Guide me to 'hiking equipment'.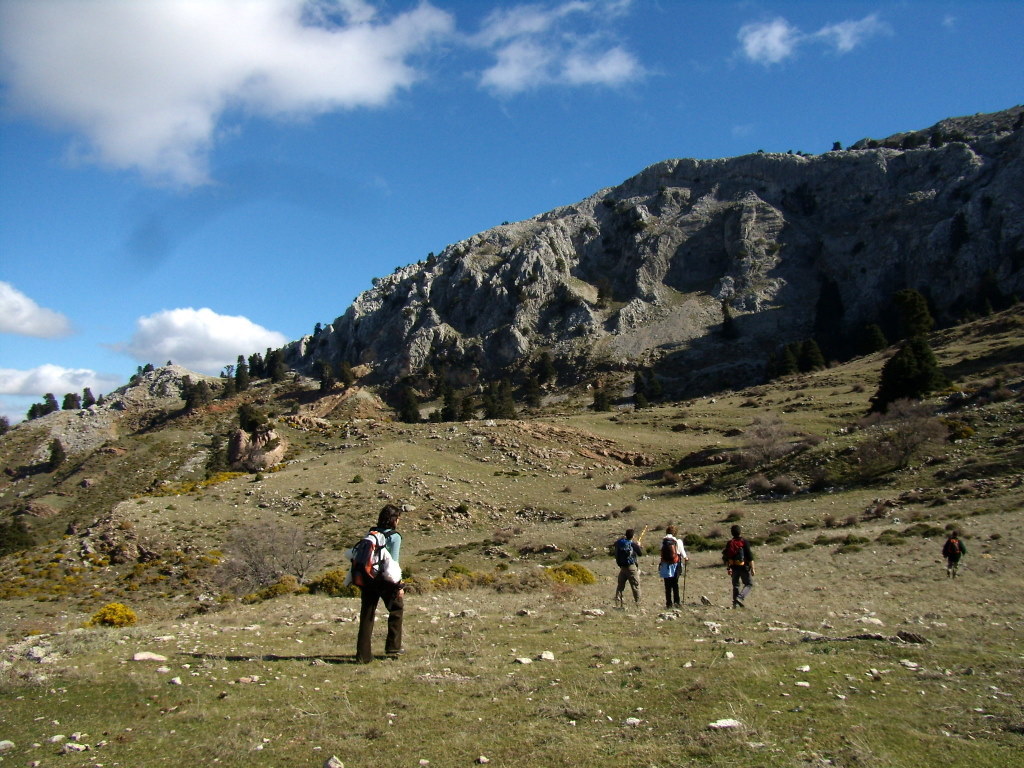
Guidance: 722:535:745:567.
